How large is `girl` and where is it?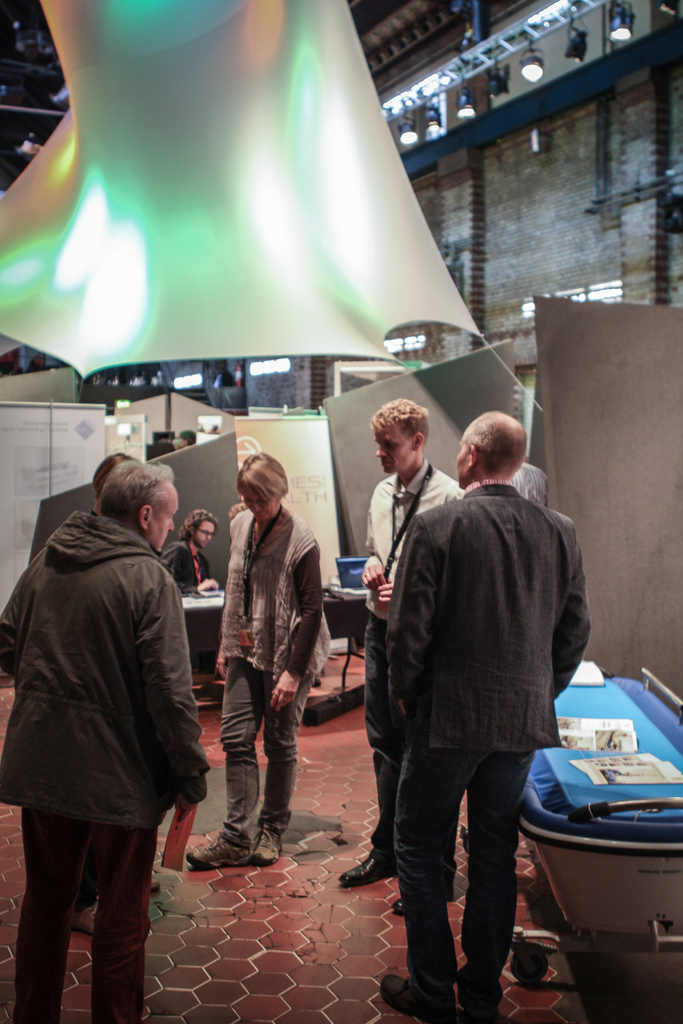
Bounding box: (189,452,322,870).
